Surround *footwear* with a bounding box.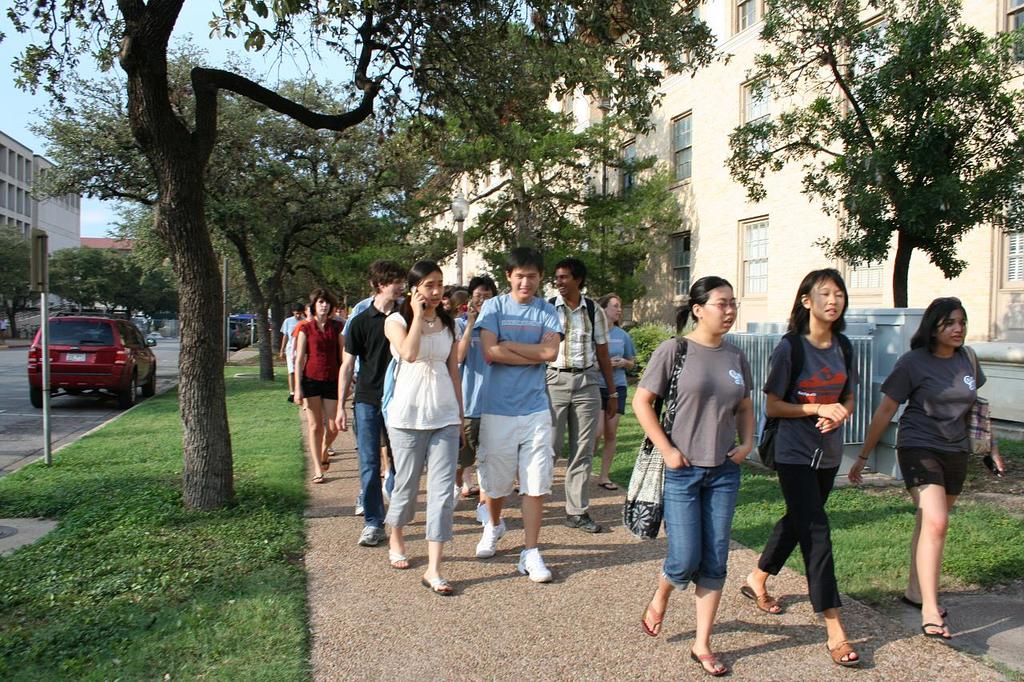
l=827, t=642, r=862, b=667.
